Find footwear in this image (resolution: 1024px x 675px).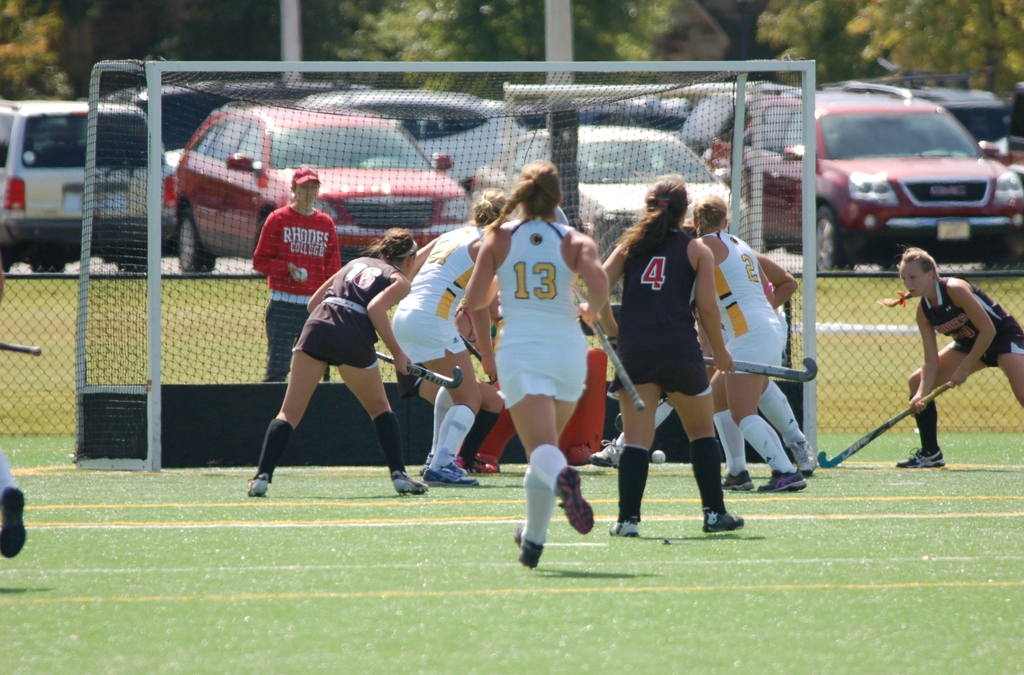
bbox=(760, 465, 808, 492).
